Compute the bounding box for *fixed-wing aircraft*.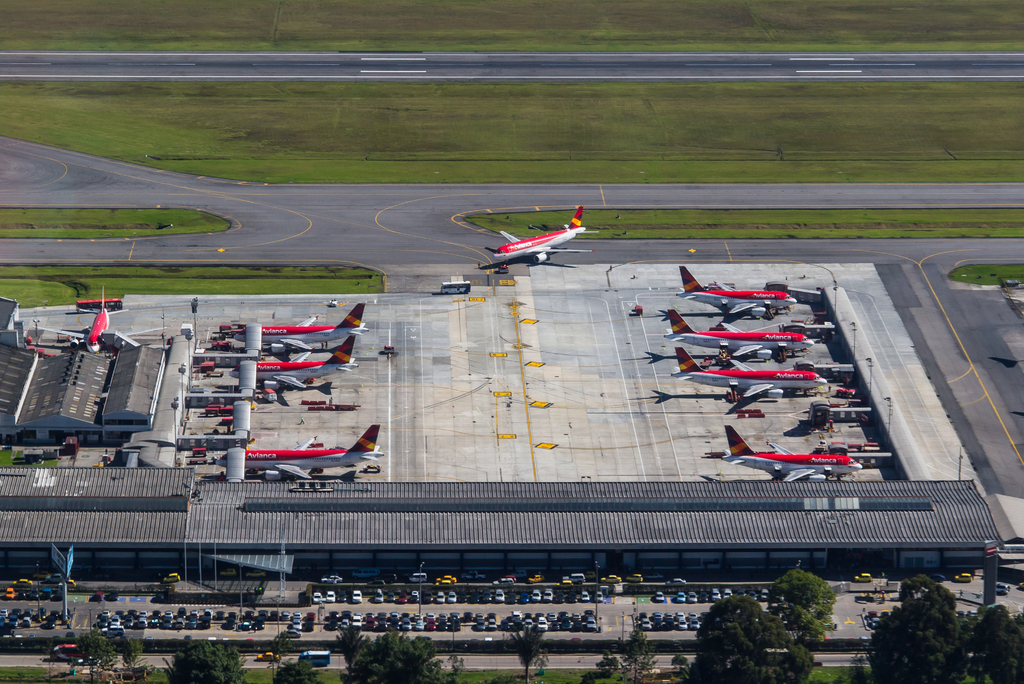
Rect(671, 339, 834, 412).
